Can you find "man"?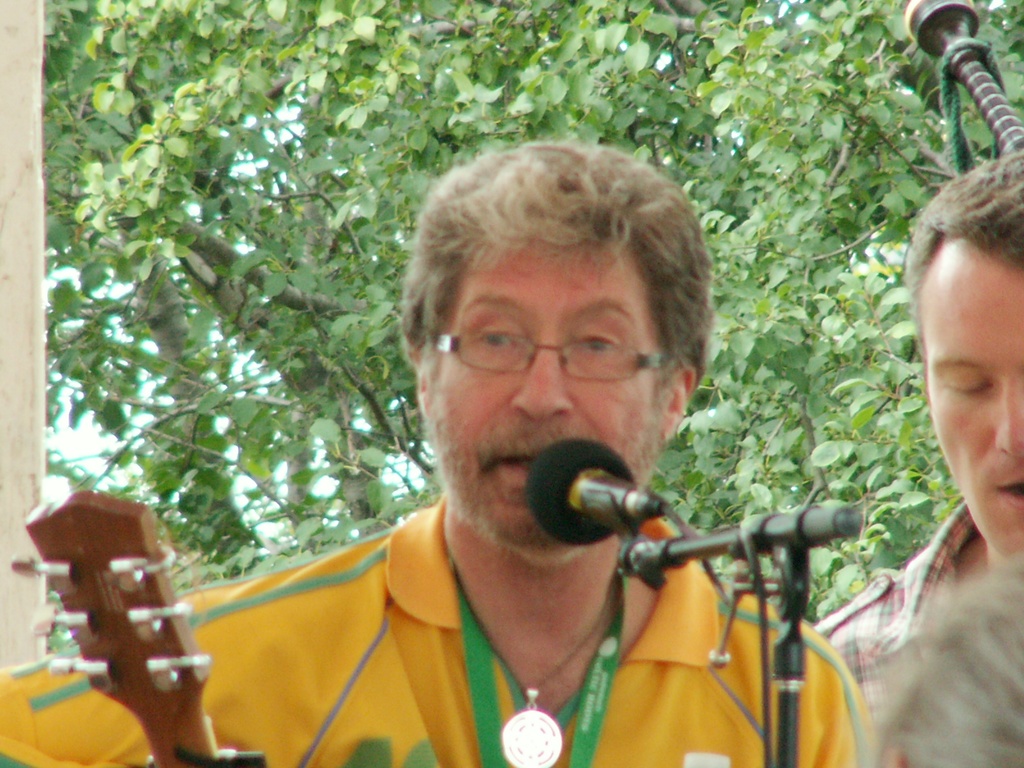
Yes, bounding box: BBox(0, 139, 891, 767).
